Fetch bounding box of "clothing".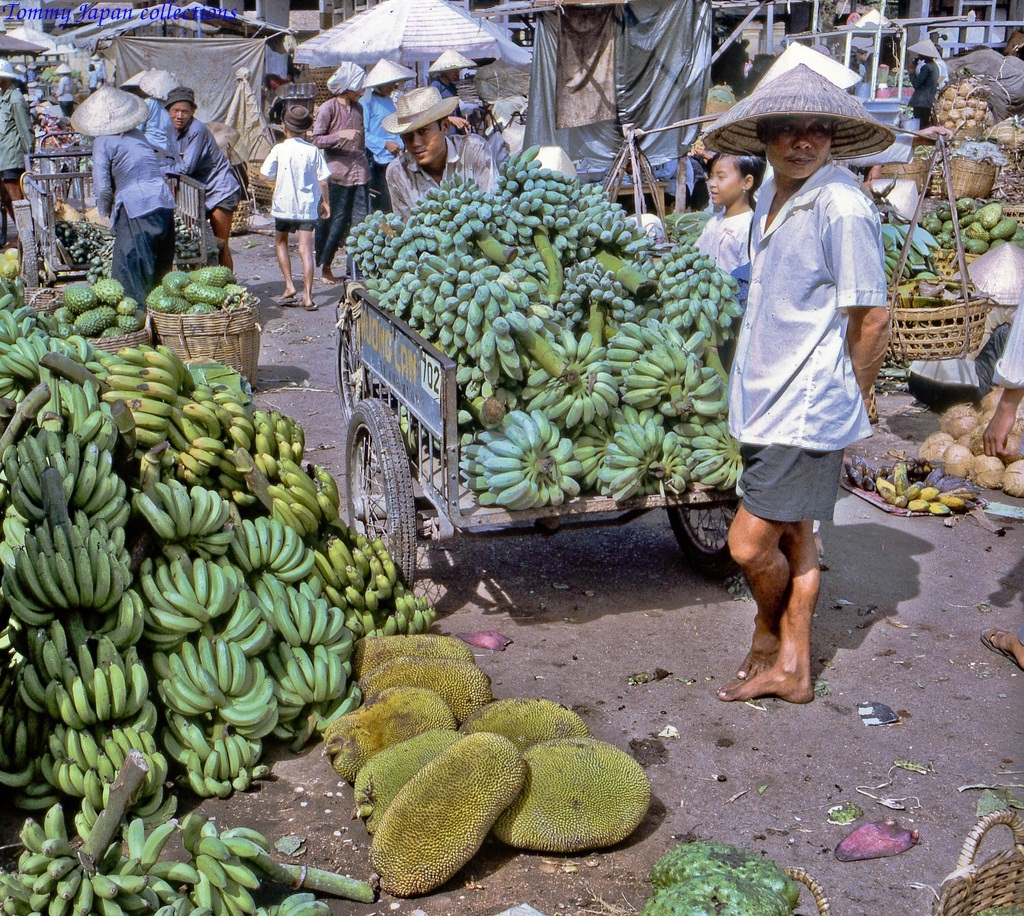
Bbox: [308,95,375,264].
